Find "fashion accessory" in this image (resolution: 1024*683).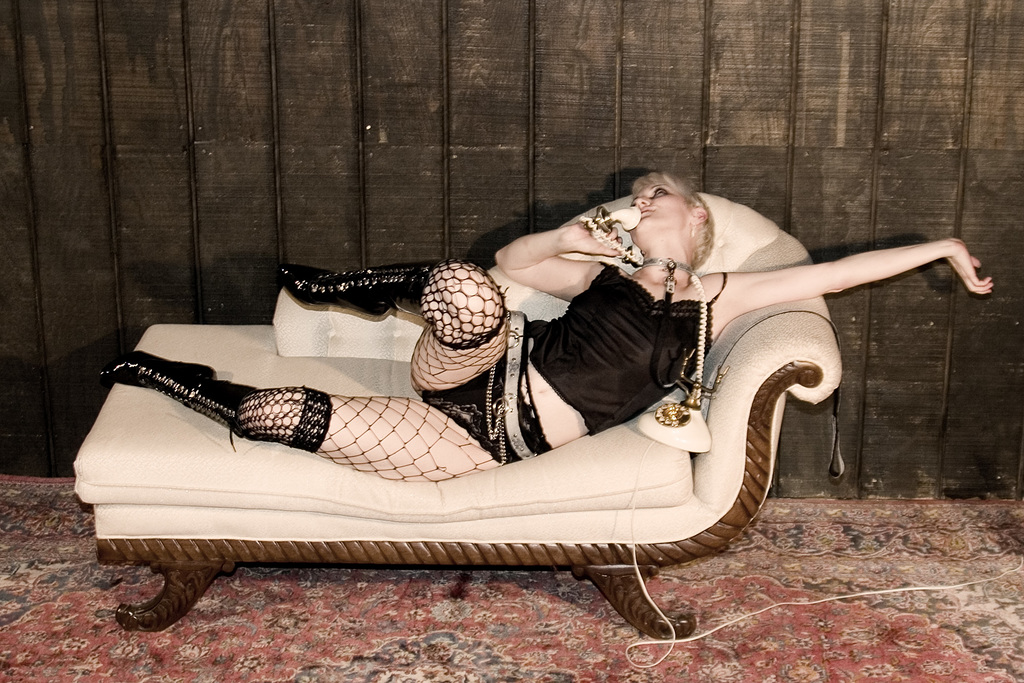
box=[97, 348, 267, 444].
